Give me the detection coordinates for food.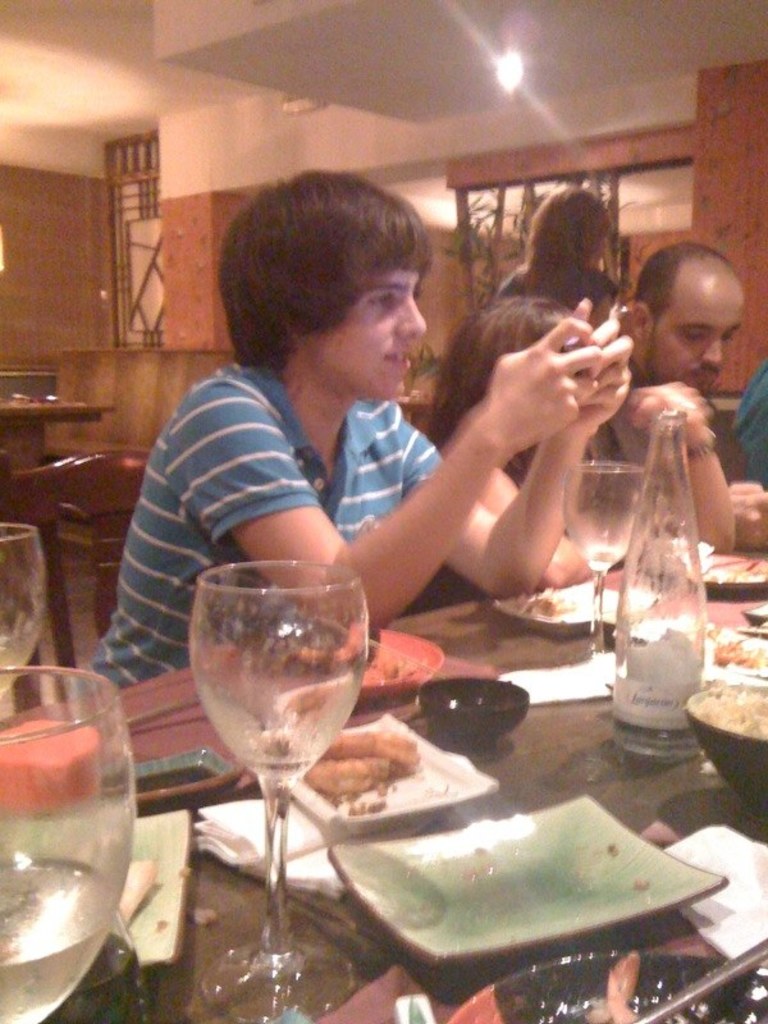
(320,728,421,772).
